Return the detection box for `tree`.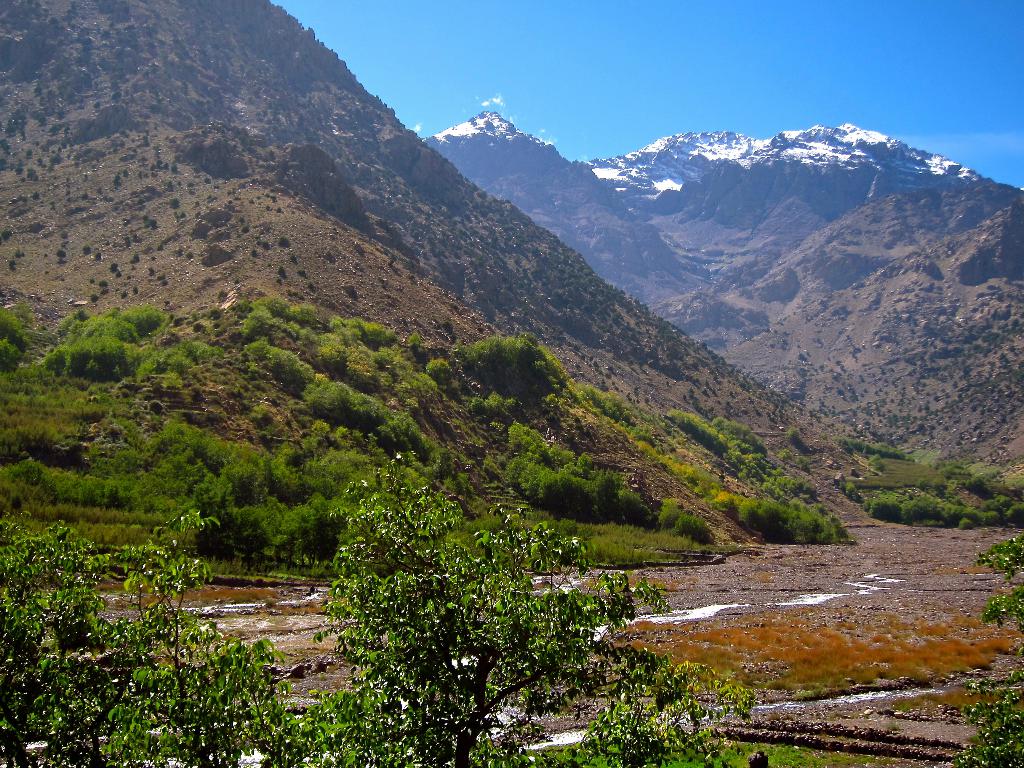
{"x1": 953, "y1": 532, "x2": 1023, "y2": 767}.
